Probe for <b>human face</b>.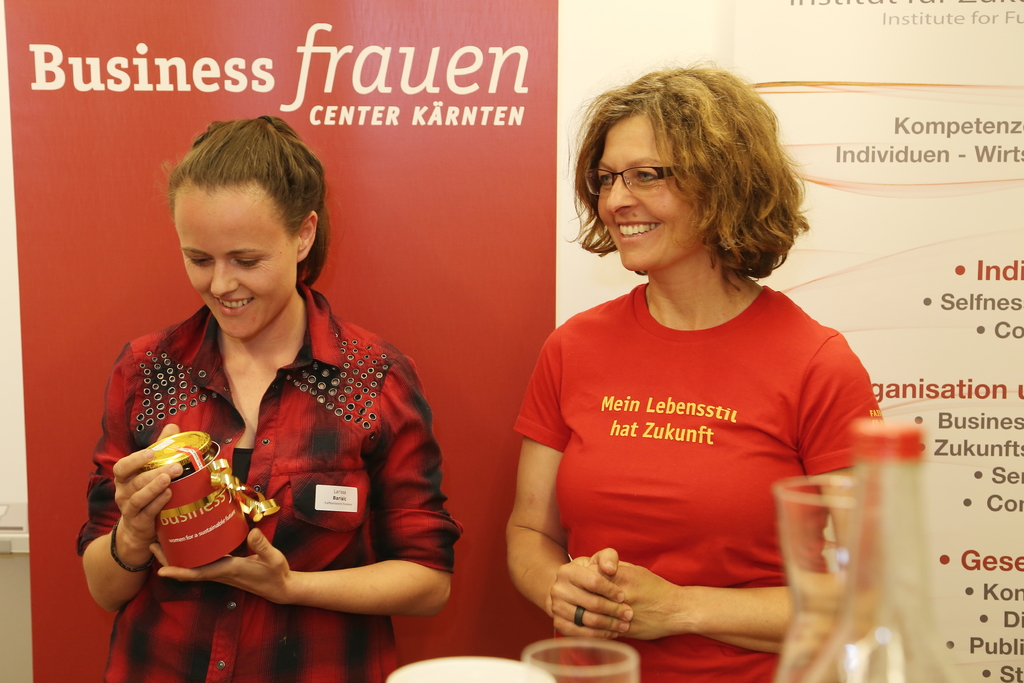
Probe result: left=596, top=111, right=704, bottom=272.
